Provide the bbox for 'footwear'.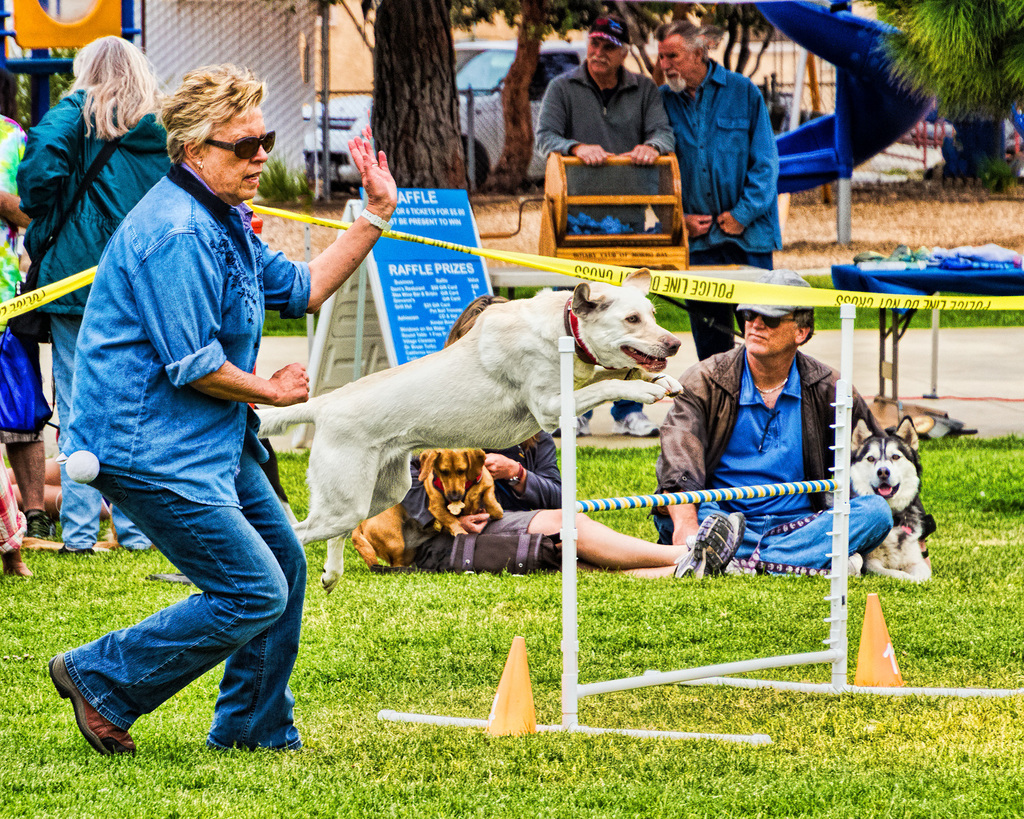
735:511:749:553.
